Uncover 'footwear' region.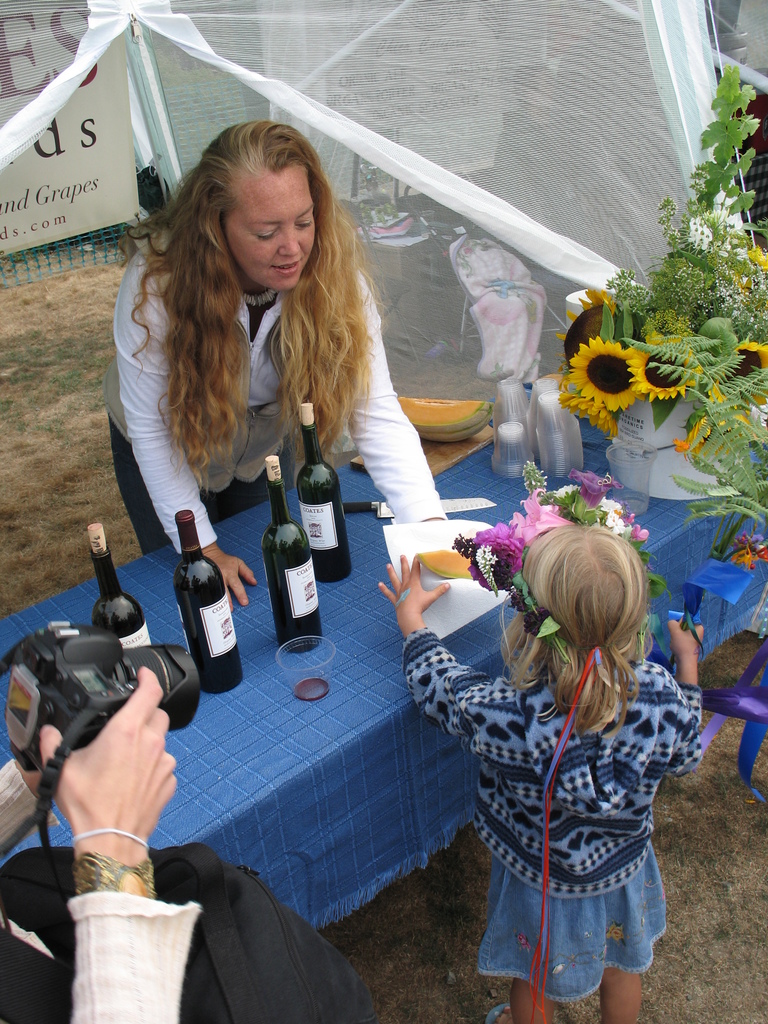
Uncovered: bbox=[486, 998, 521, 1023].
